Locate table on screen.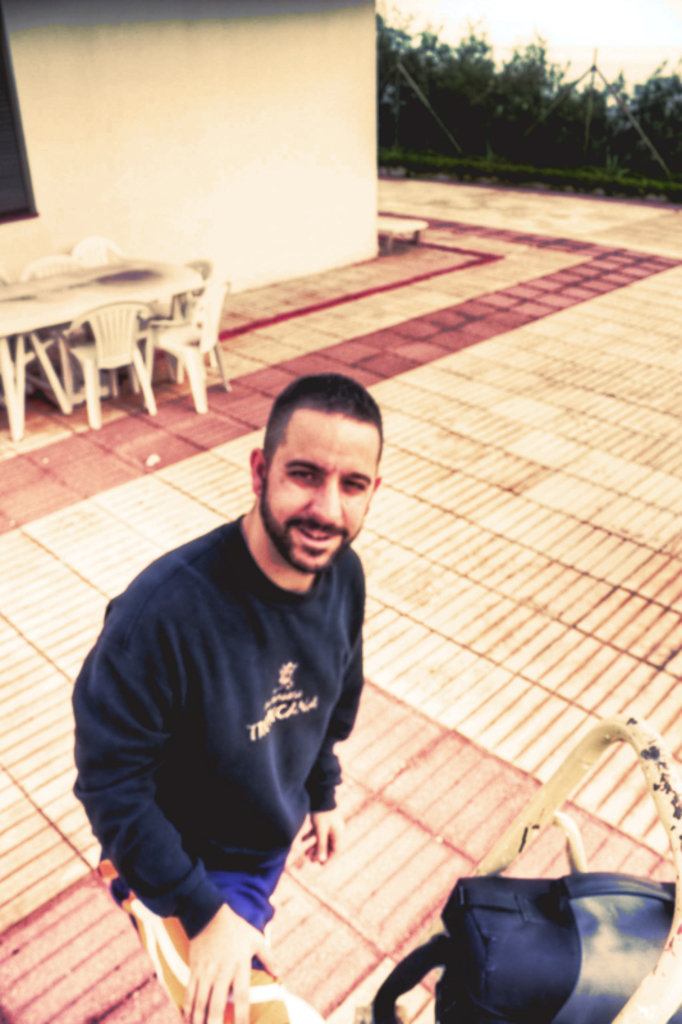
On screen at locate(0, 262, 244, 413).
